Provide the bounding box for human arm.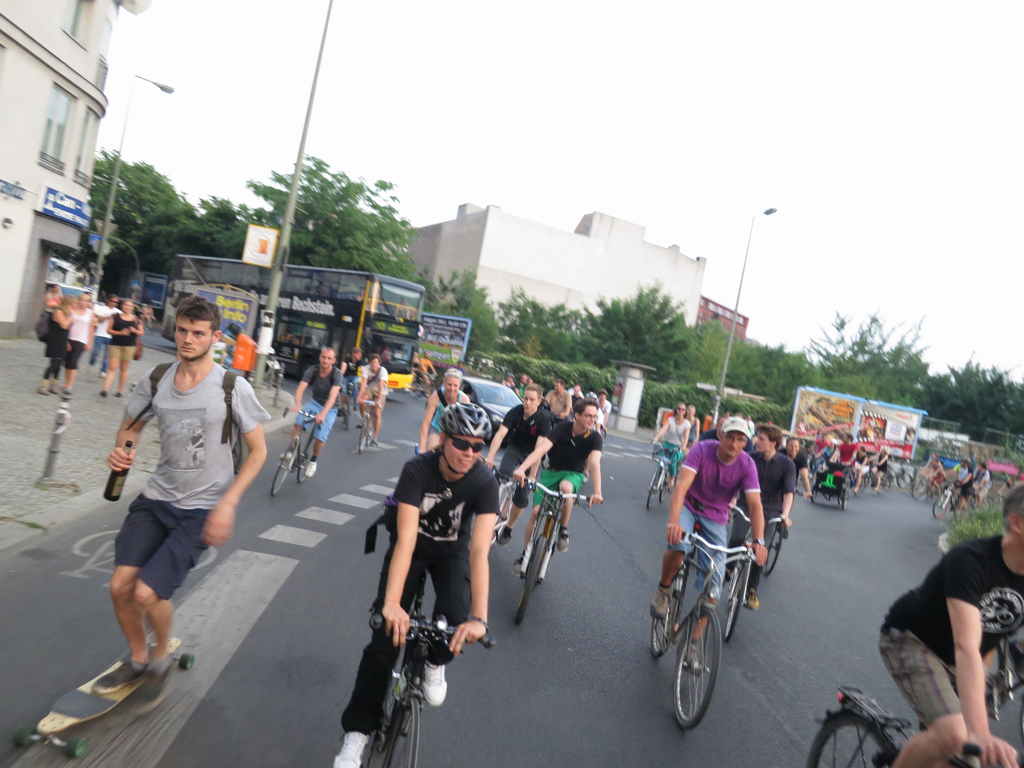
<region>510, 423, 561, 486</region>.
